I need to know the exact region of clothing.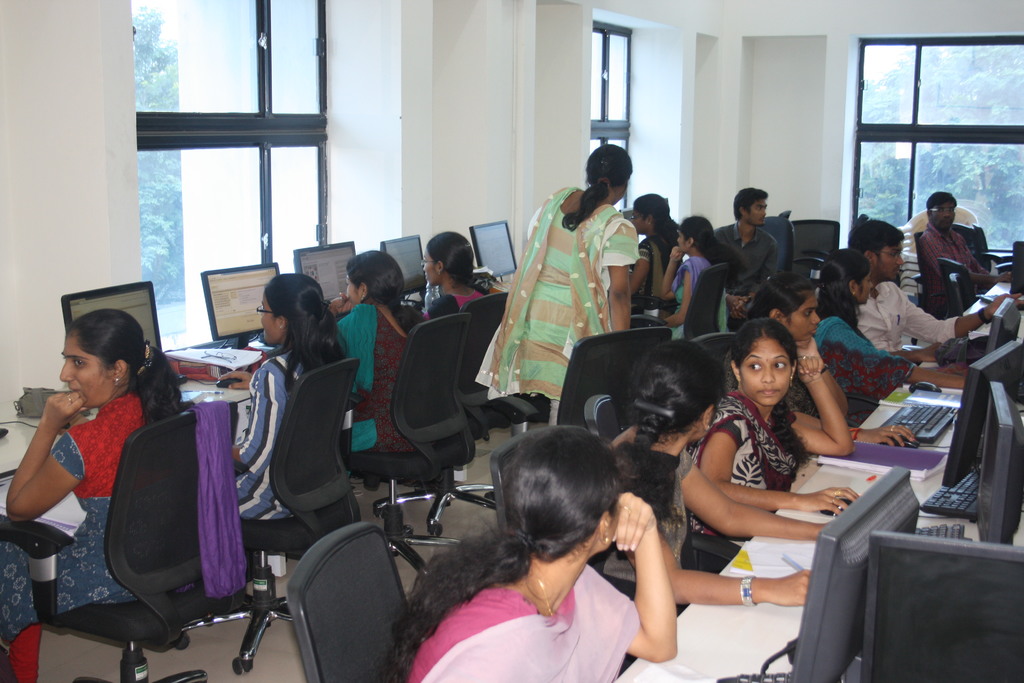
Region: <region>826, 314, 918, 434</region>.
